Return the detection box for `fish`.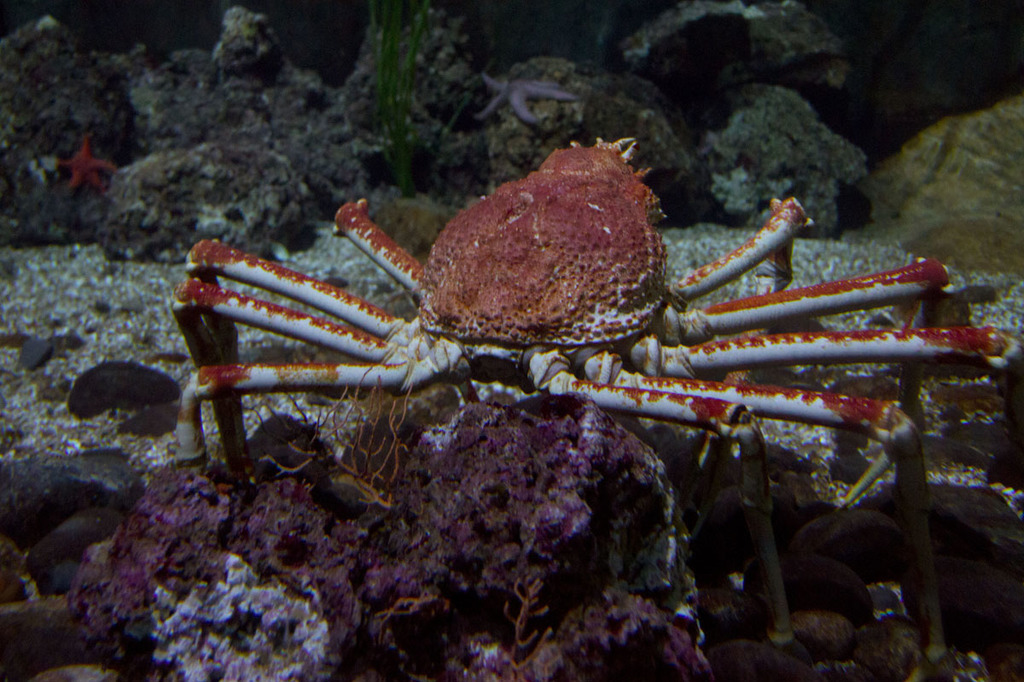
box=[53, 133, 116, 197].
